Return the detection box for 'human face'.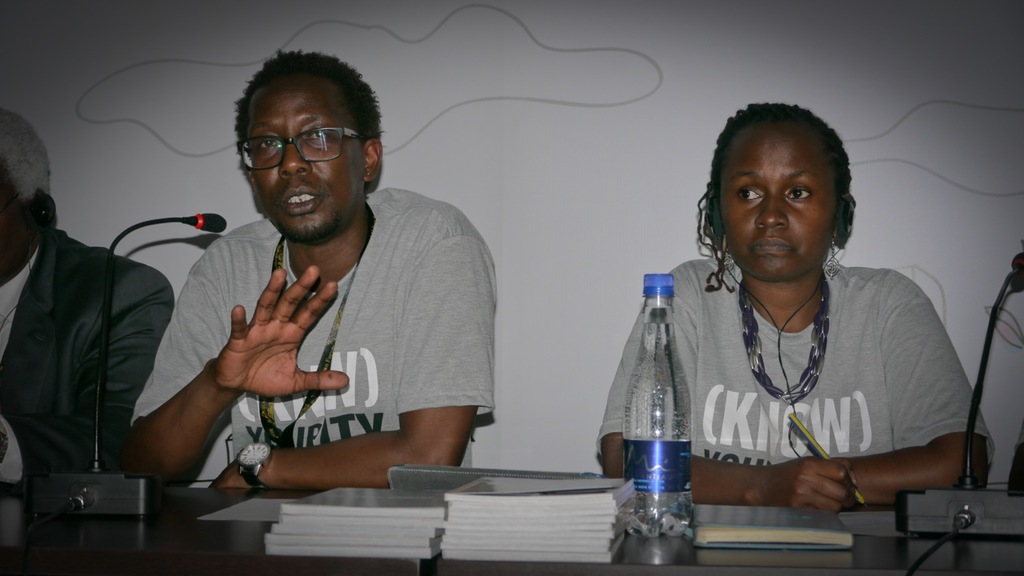
245:82:366:236.
